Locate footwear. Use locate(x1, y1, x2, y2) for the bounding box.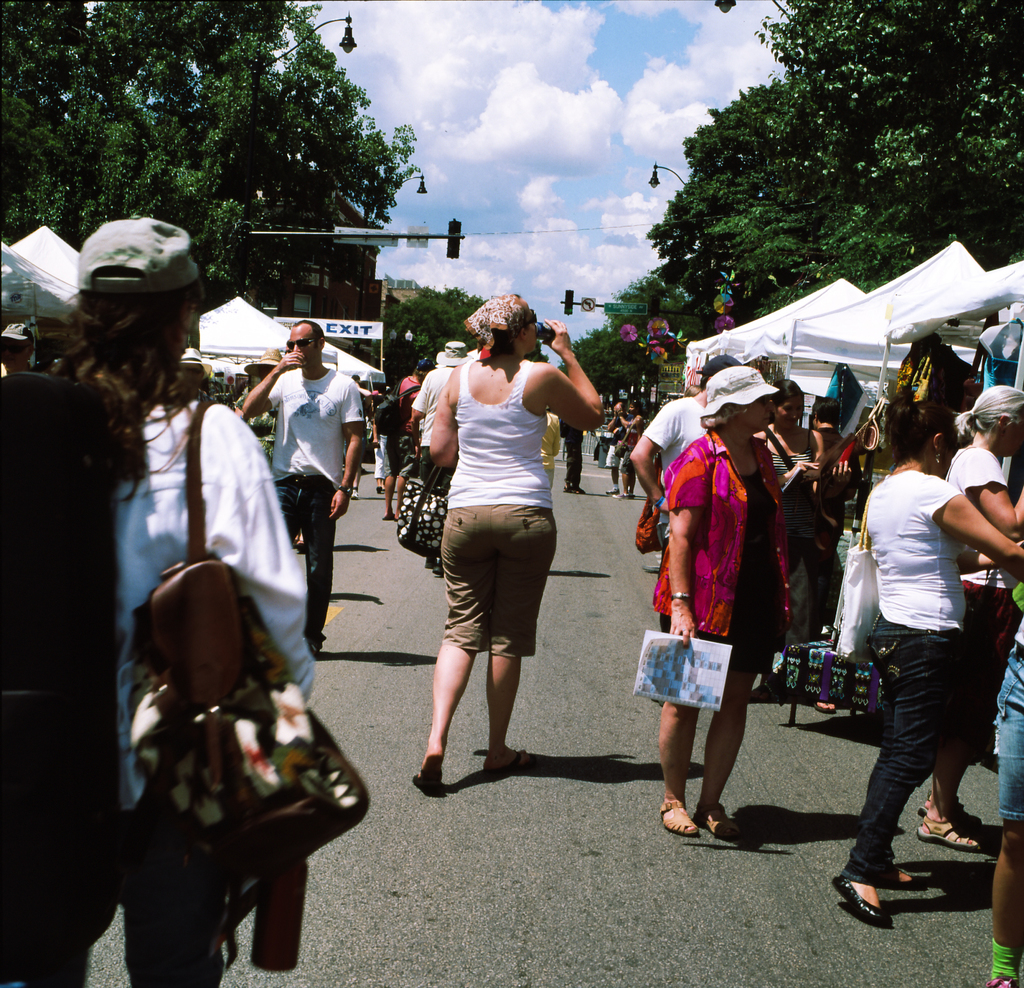
locate(813, 702, 838, 710).
